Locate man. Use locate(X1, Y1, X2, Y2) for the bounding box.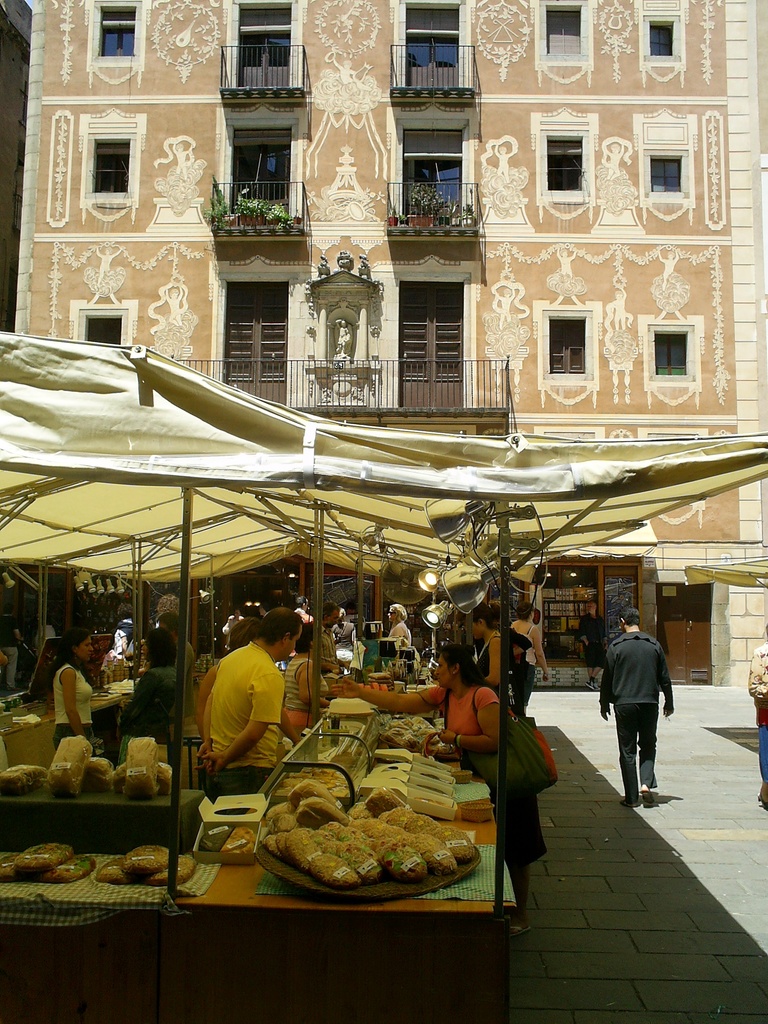
locate(601, 613, 685, 813).
